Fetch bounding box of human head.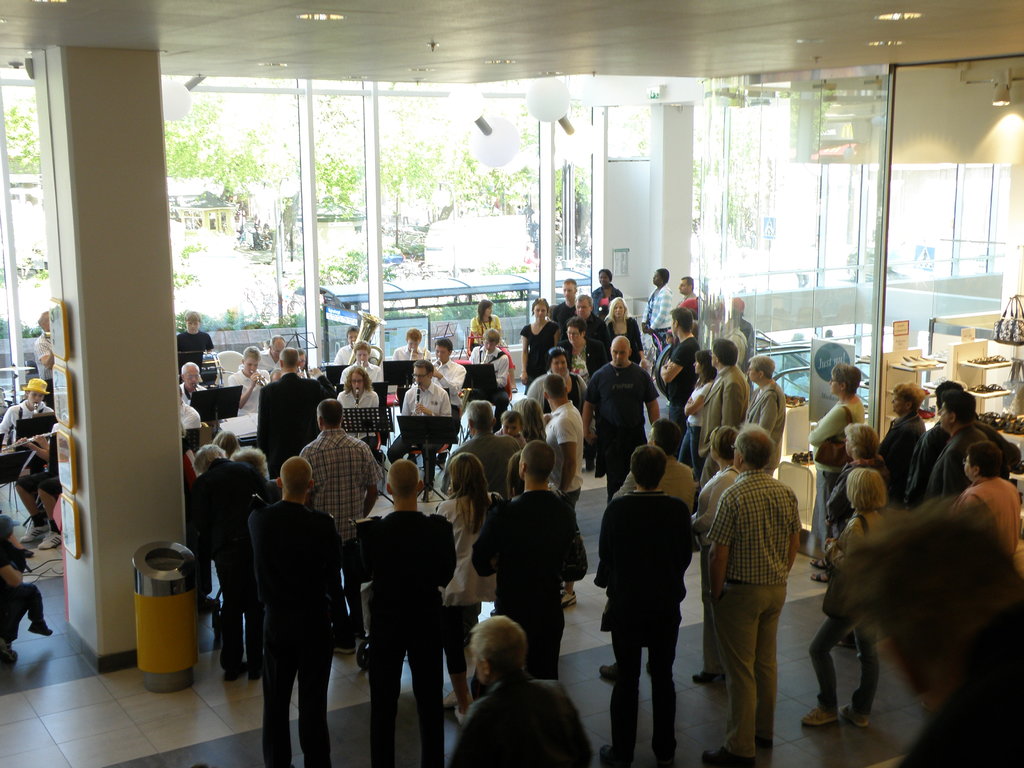
Bbox: [left=563, top=278, right=578, bottom=303].
